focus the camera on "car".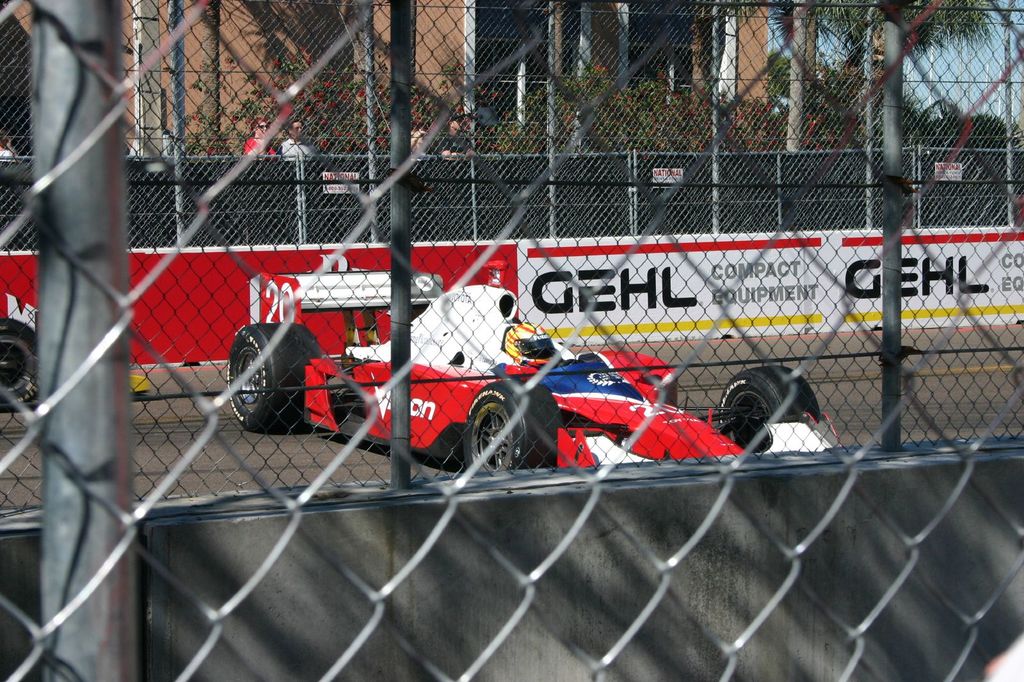
Focus region: (x1=0, y1=288, x2=150, y2=414).
